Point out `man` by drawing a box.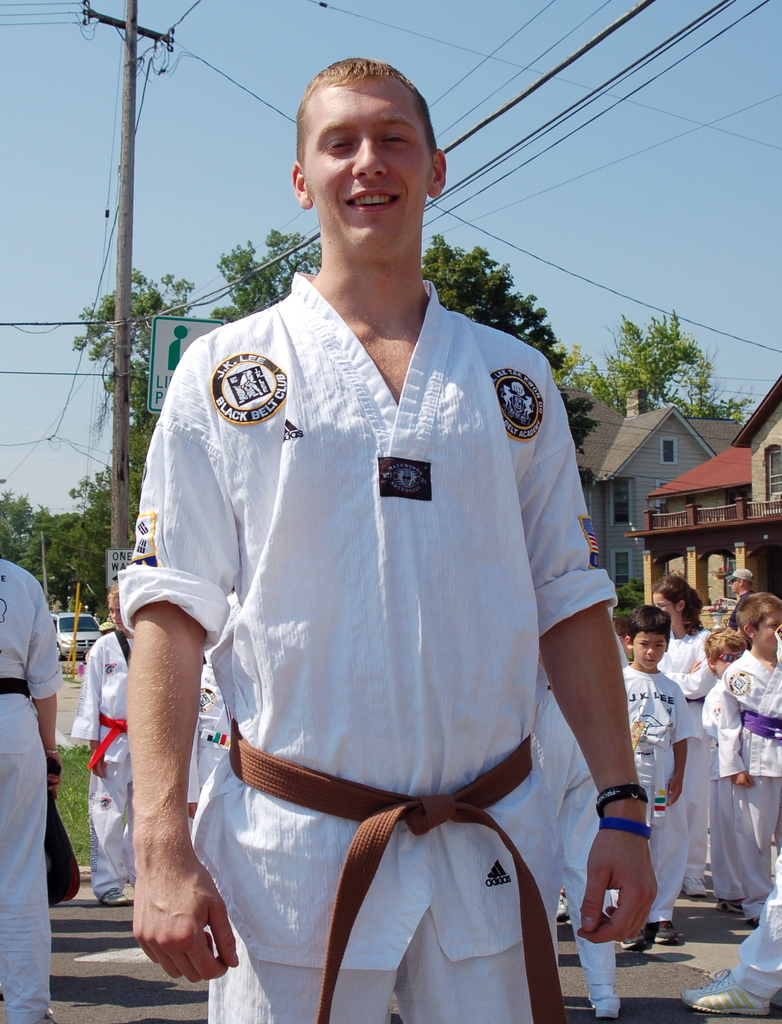
crop(728, 568, 756, 630).
